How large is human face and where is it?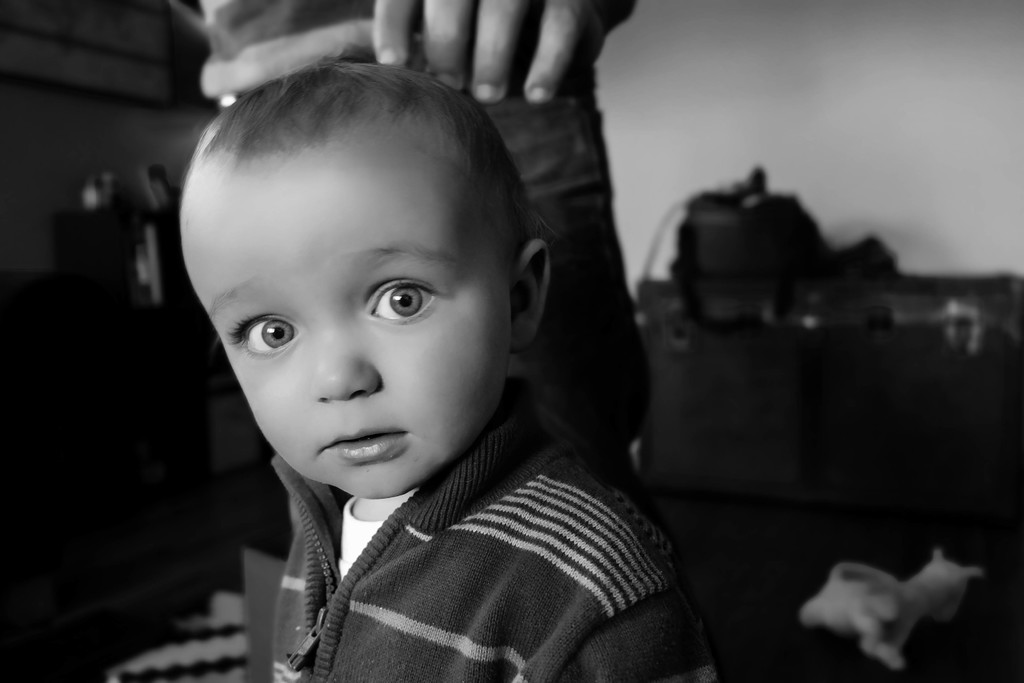
Bounding box: x1=178 y1=150 x2=515 y2=499.
